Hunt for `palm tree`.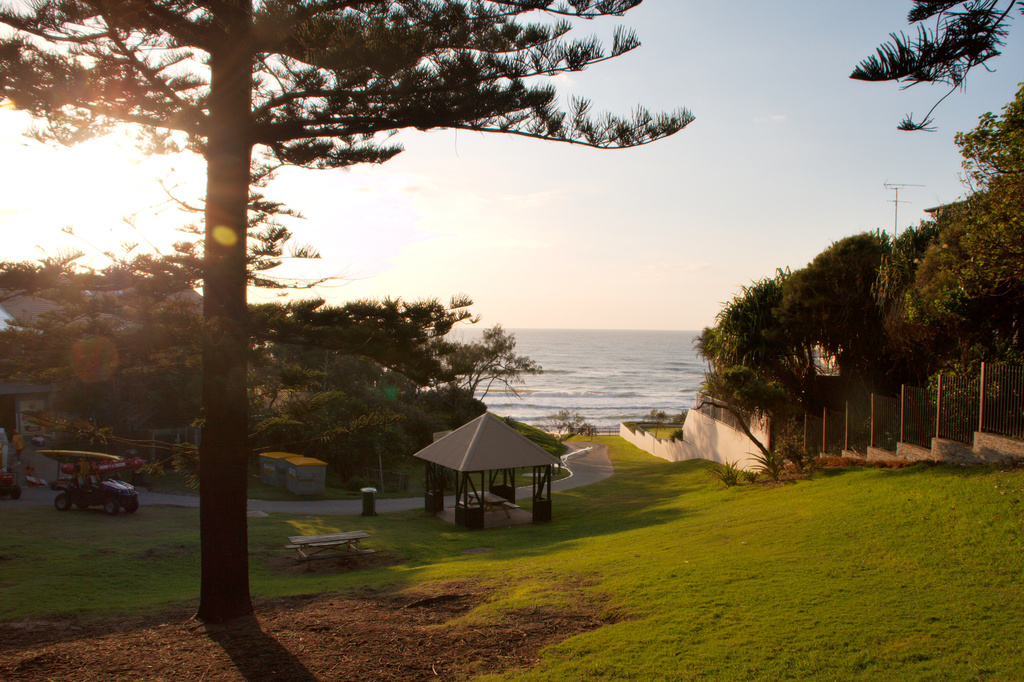
Hunted down at bbox(62, 252, 208, 528).
